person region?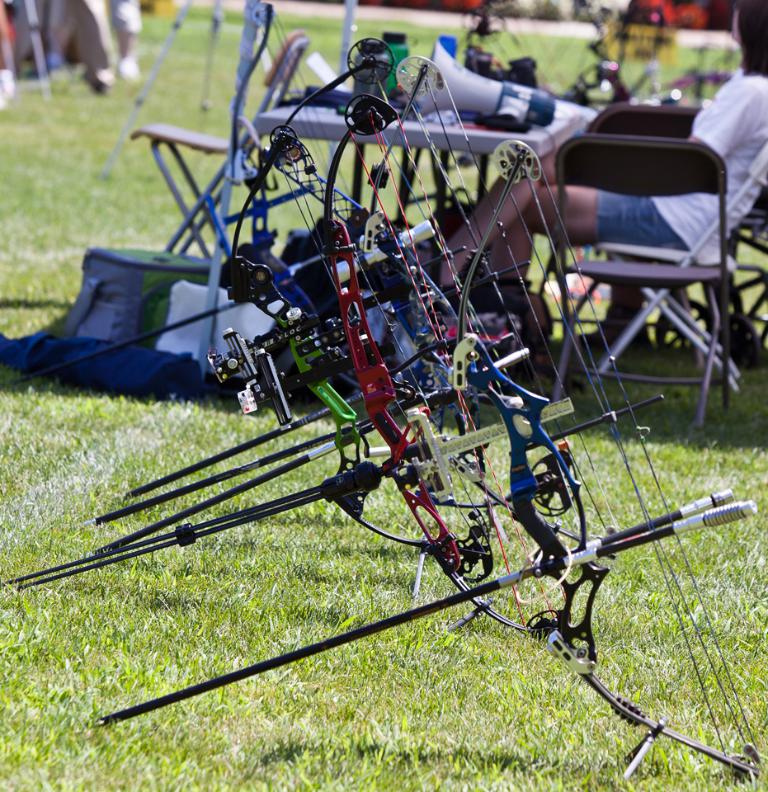
rect(433, 0, 767, 343)
